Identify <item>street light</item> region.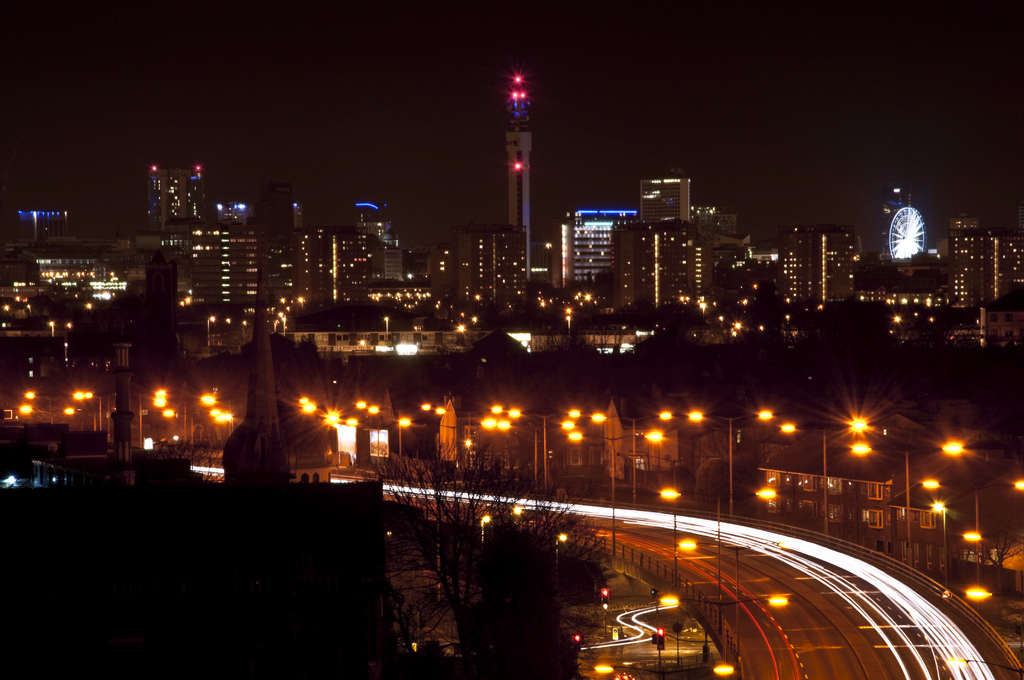
Region: {"x1": 680, "y1": 530, "x2": 743, "y2": 667}.
